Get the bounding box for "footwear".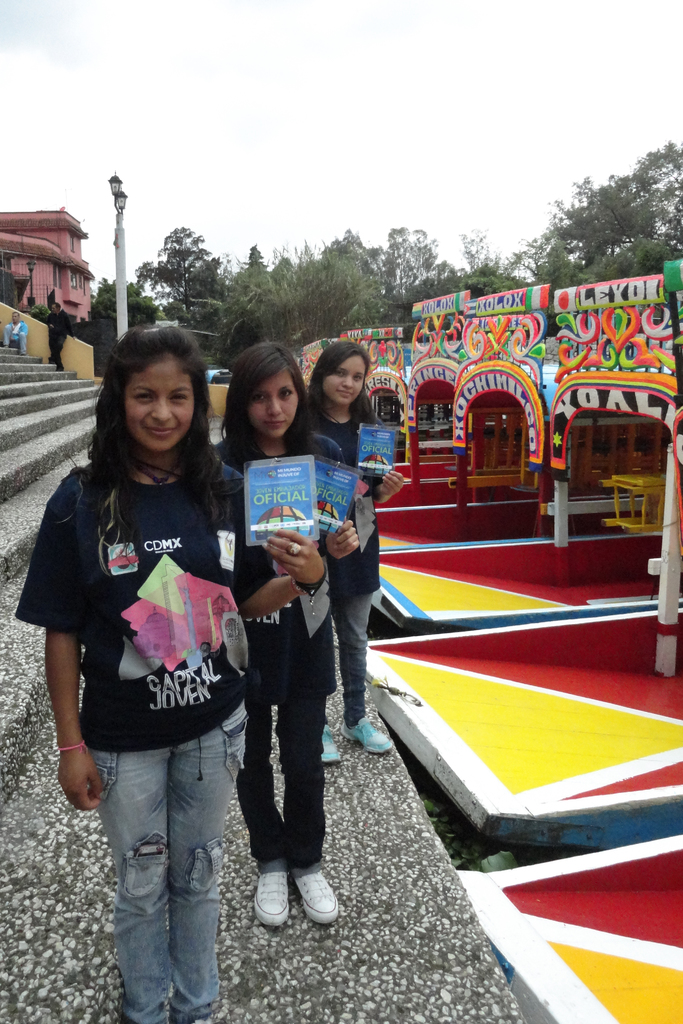
Rect(288, 863, 335, 921).
